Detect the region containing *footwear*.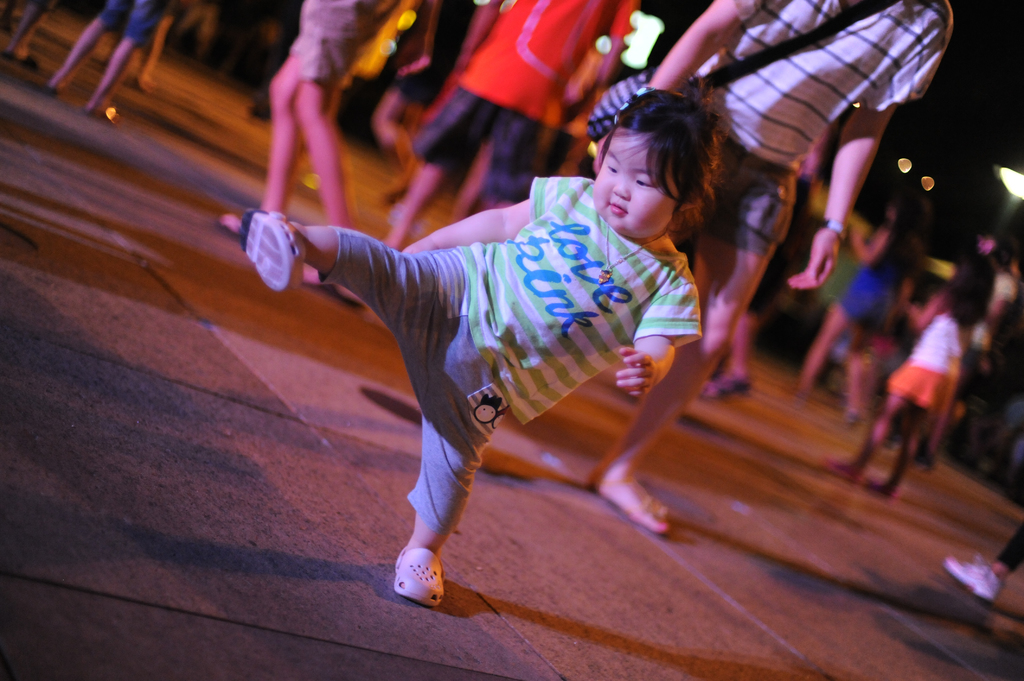
858, 482, 913, 502.
